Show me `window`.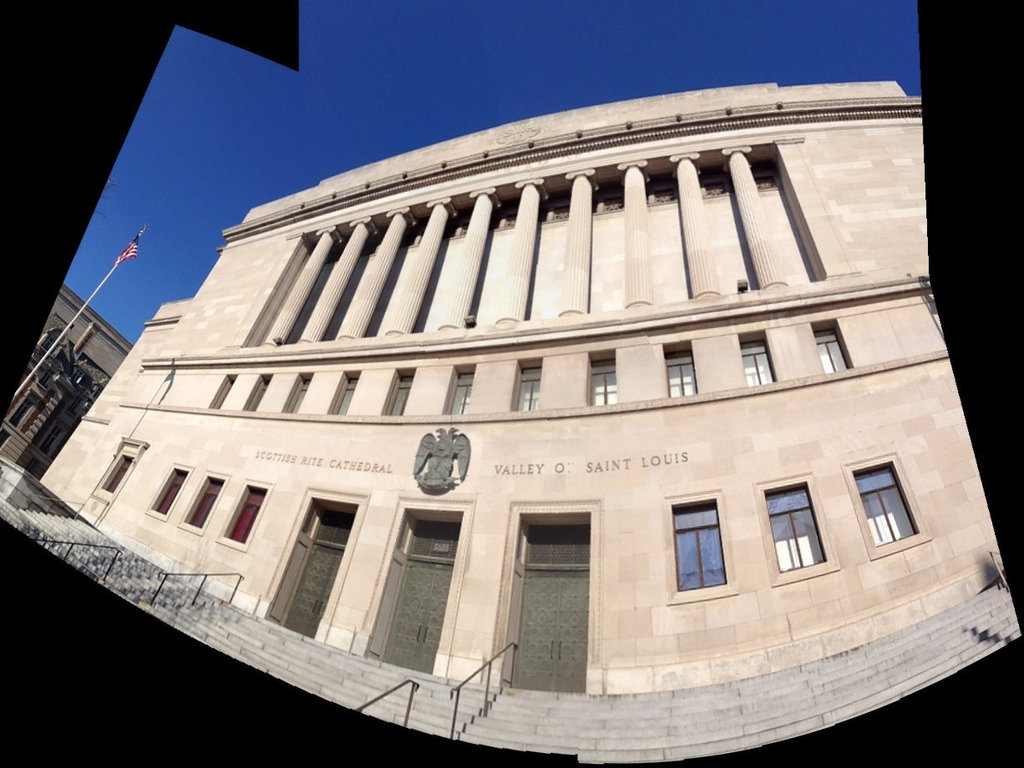
`window` is here: left=210, top=375, right=230, bottom=408.
